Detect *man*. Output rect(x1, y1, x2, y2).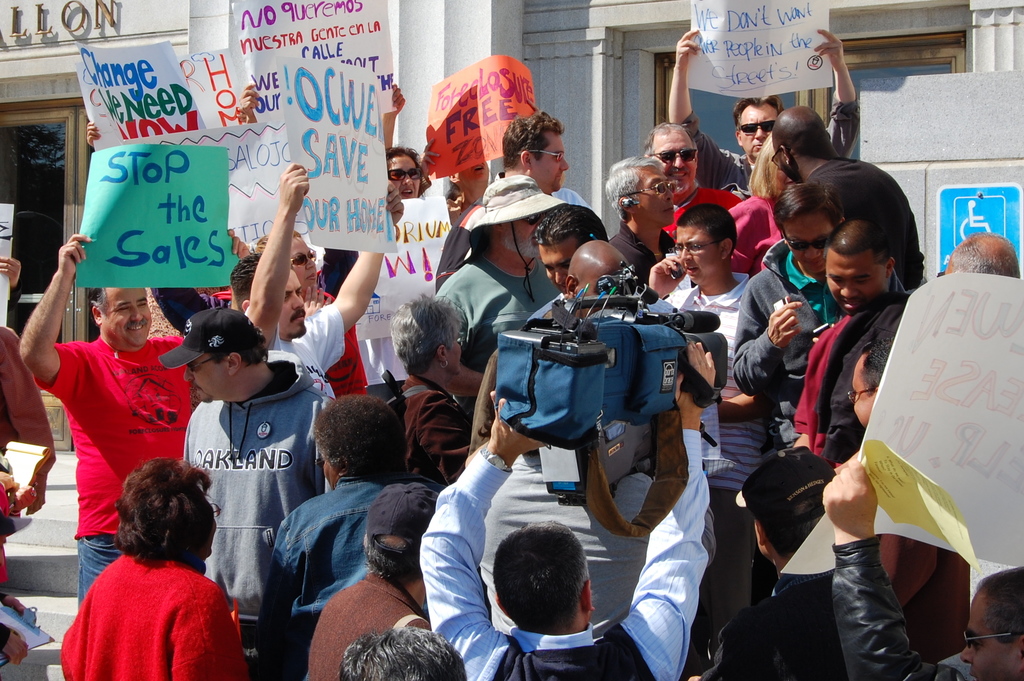
rect(767, 101, 929, 290).
